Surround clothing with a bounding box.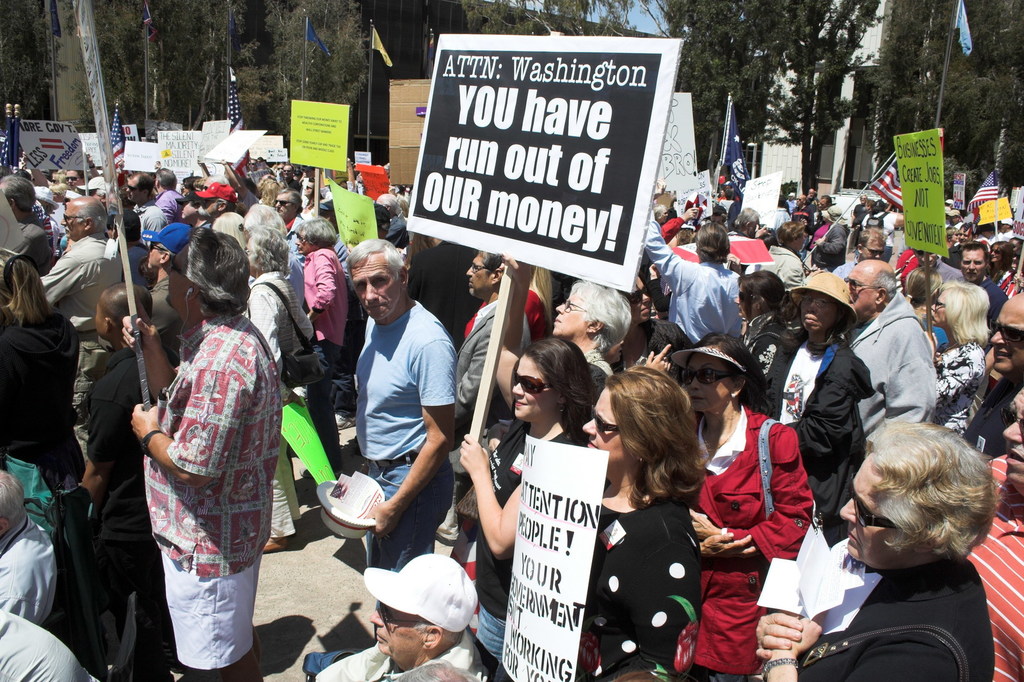
[left=284, top=213, right=306, bottom=301].
